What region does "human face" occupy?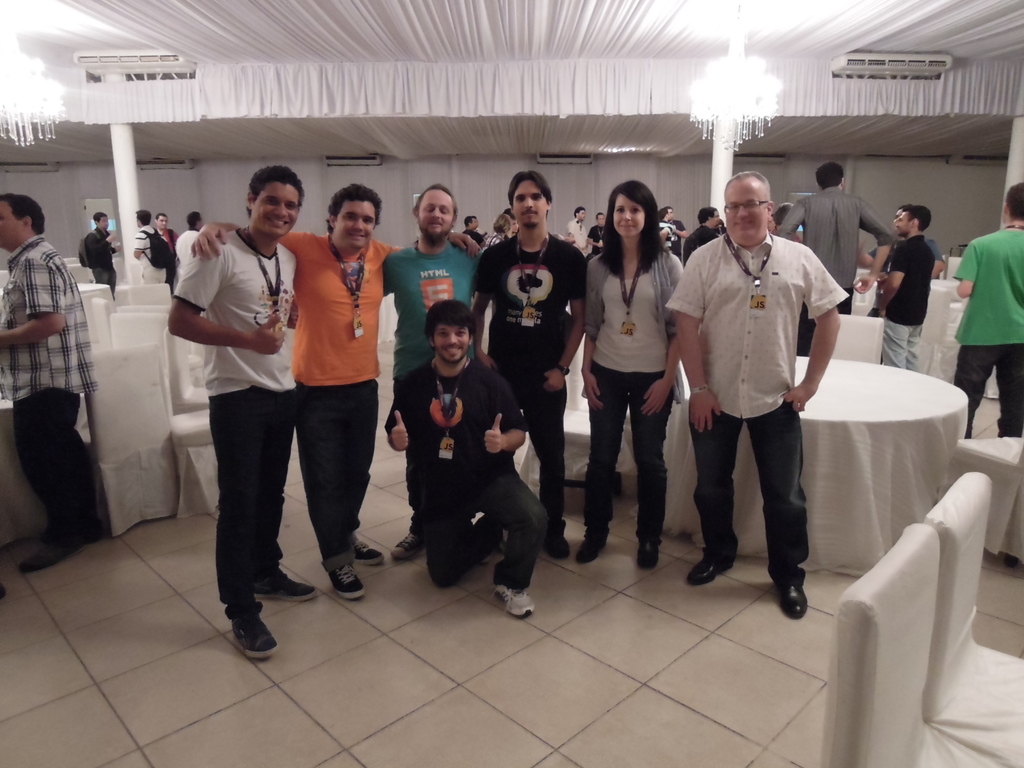
(left=0, top=202, right=25, bottom=246).
